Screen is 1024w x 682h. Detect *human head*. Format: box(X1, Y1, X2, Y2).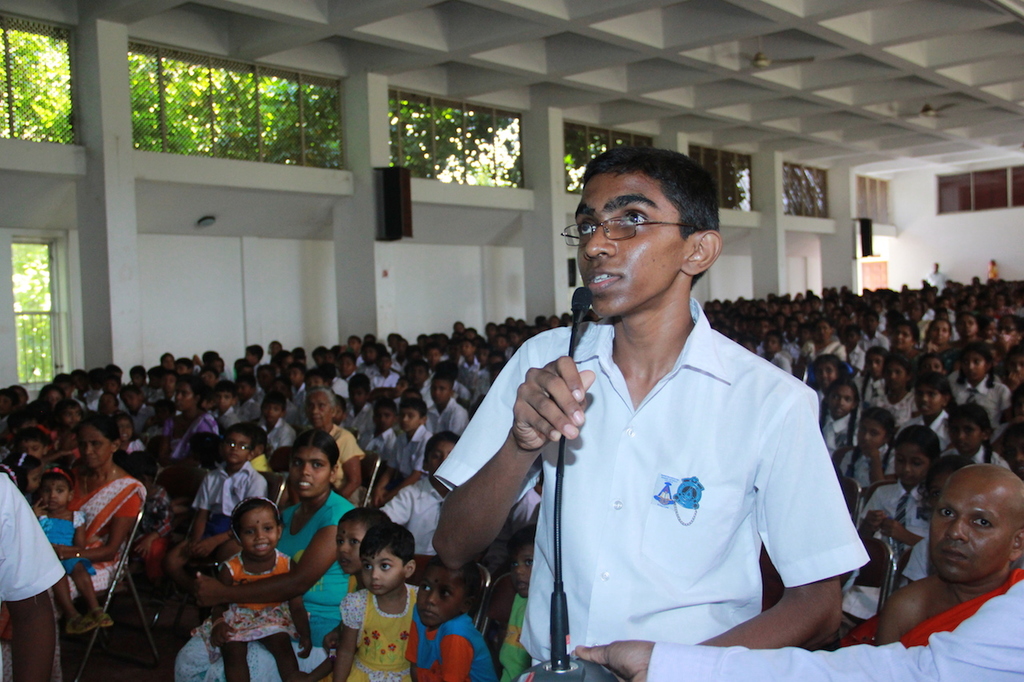
box(66, 409, 113, 477).
